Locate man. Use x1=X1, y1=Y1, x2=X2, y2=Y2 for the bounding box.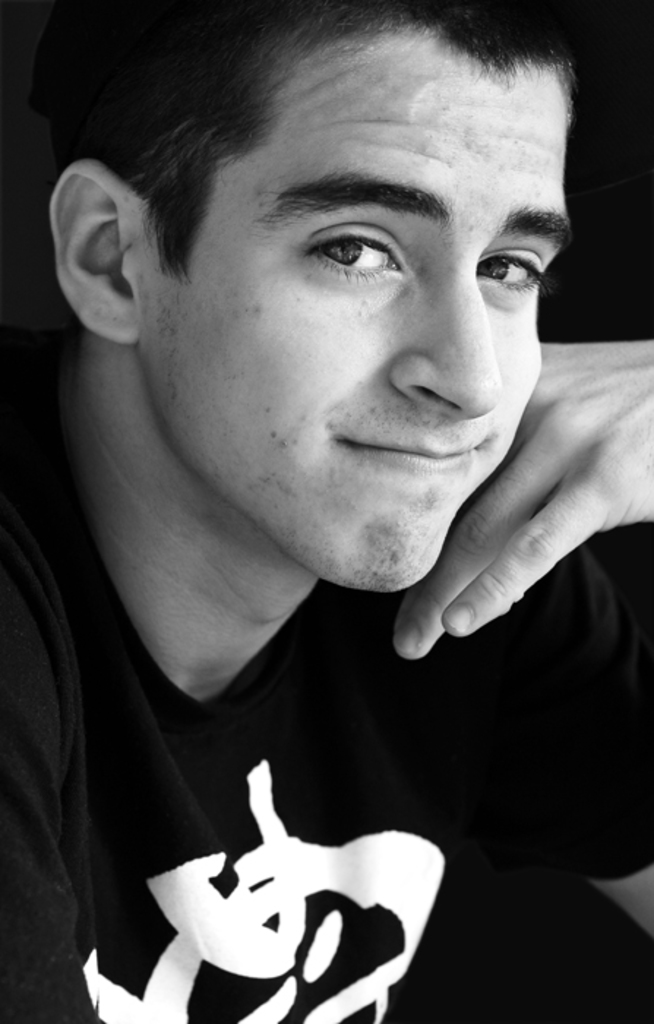
x1=0, y1=0, x2=653, y2=1023.
